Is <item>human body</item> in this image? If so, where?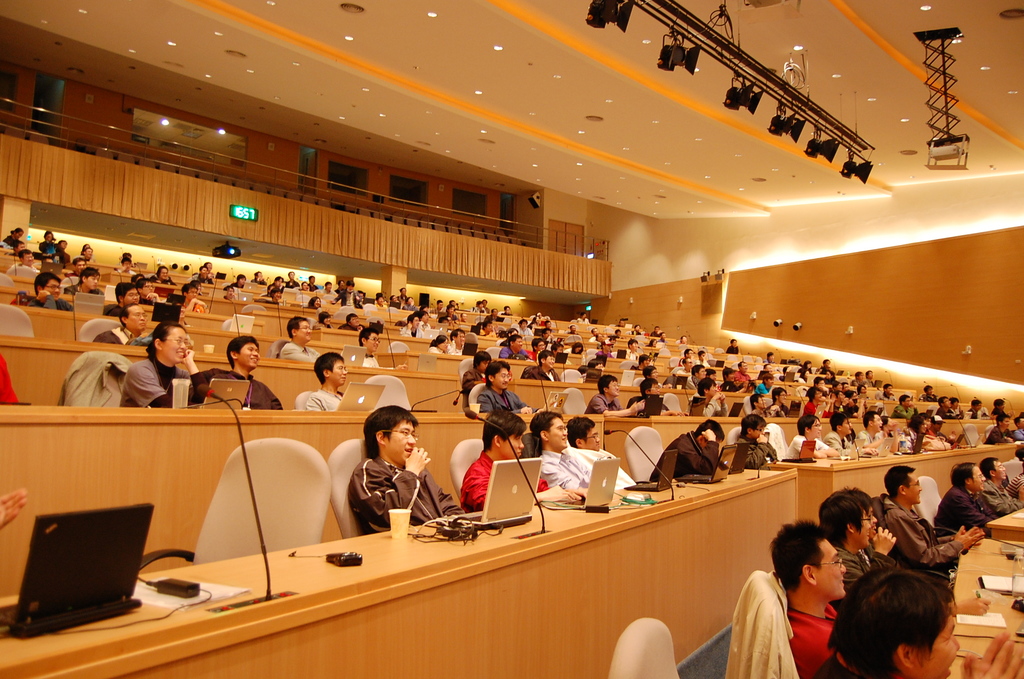
Yes, at 764,362,776,373.
